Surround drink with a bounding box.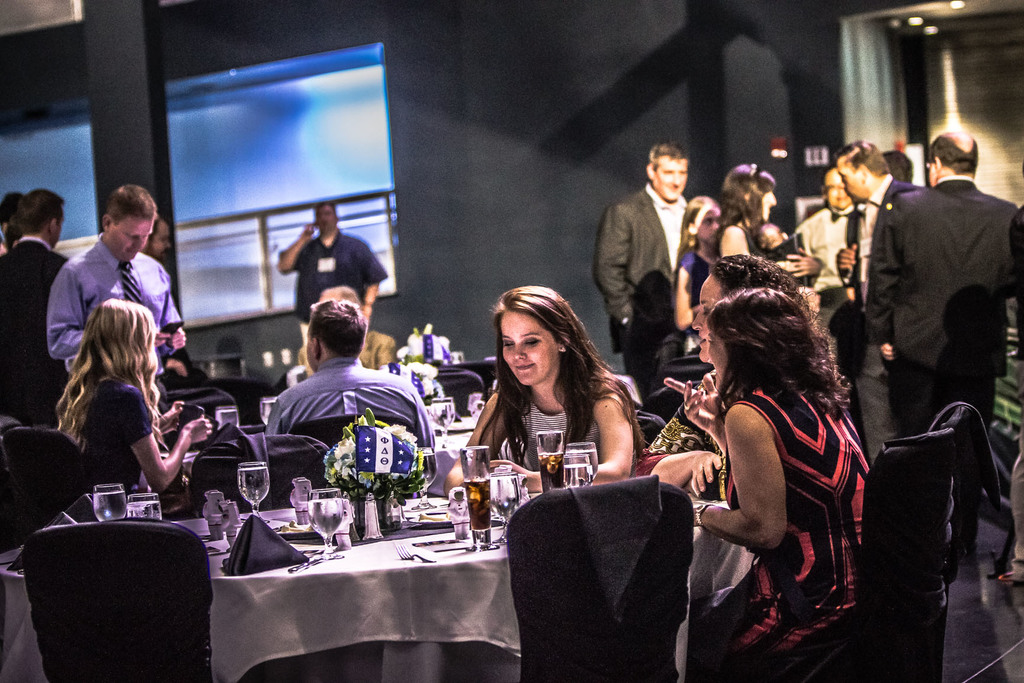
236 466 271 506.
